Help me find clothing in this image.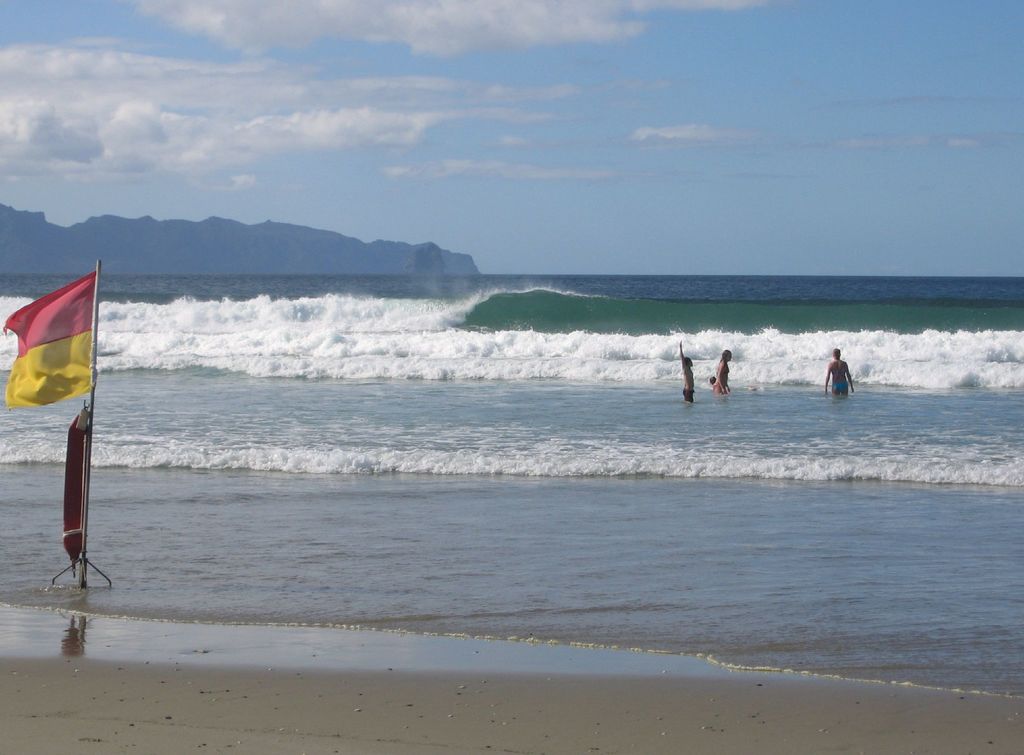
Found it: region(681, 381, 700, 408).
